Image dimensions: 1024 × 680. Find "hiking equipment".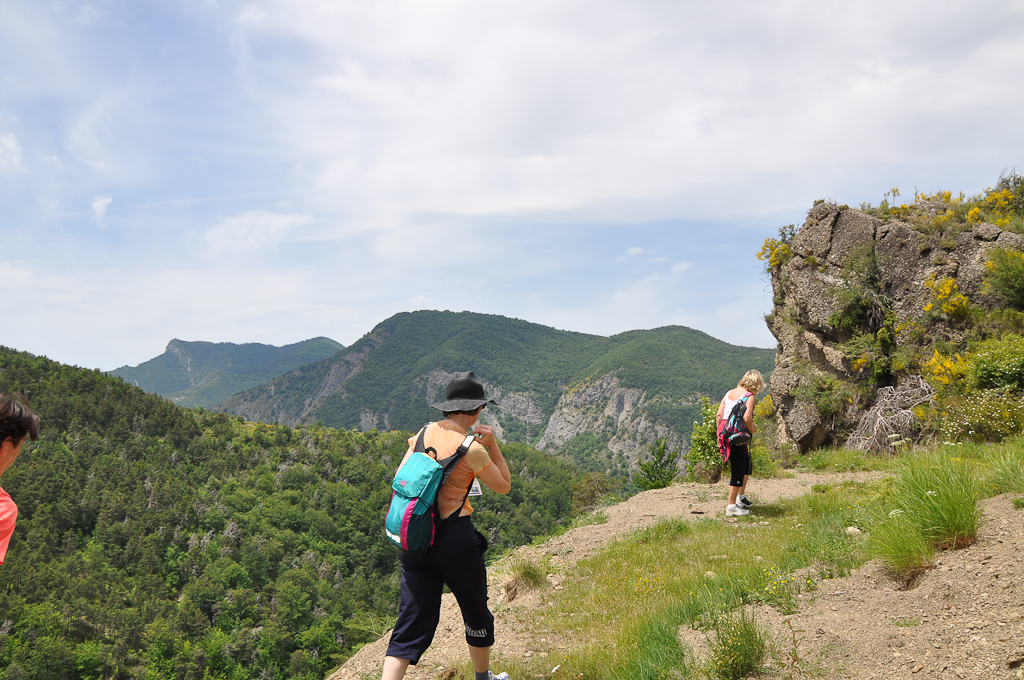
bbox=(723, 394, 754, 461).
